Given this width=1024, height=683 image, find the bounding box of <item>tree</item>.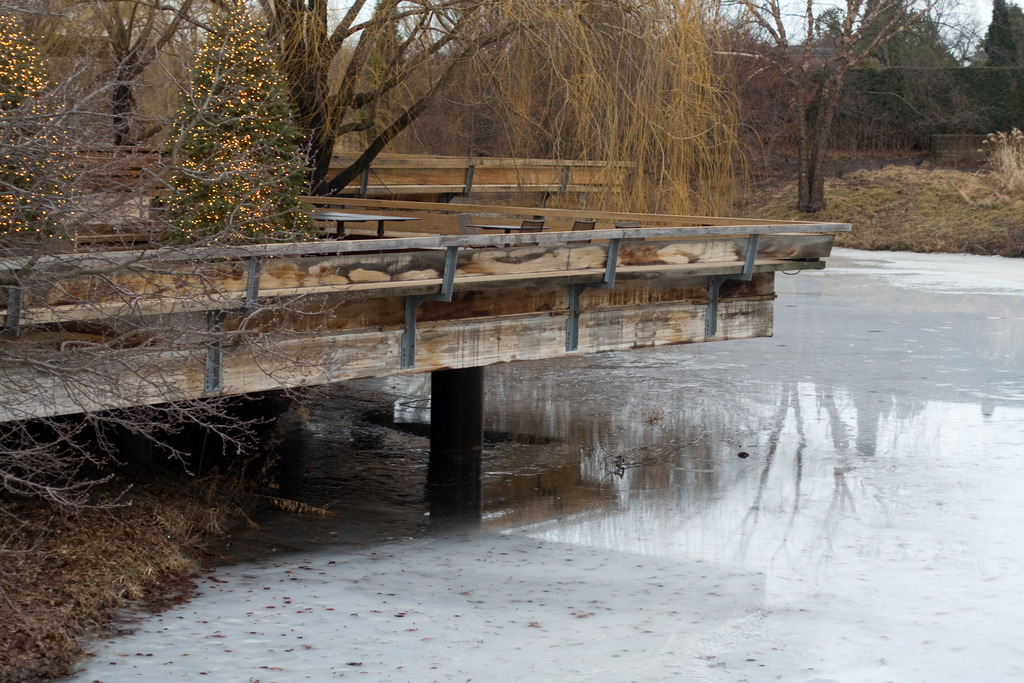
119/0/634/199.
